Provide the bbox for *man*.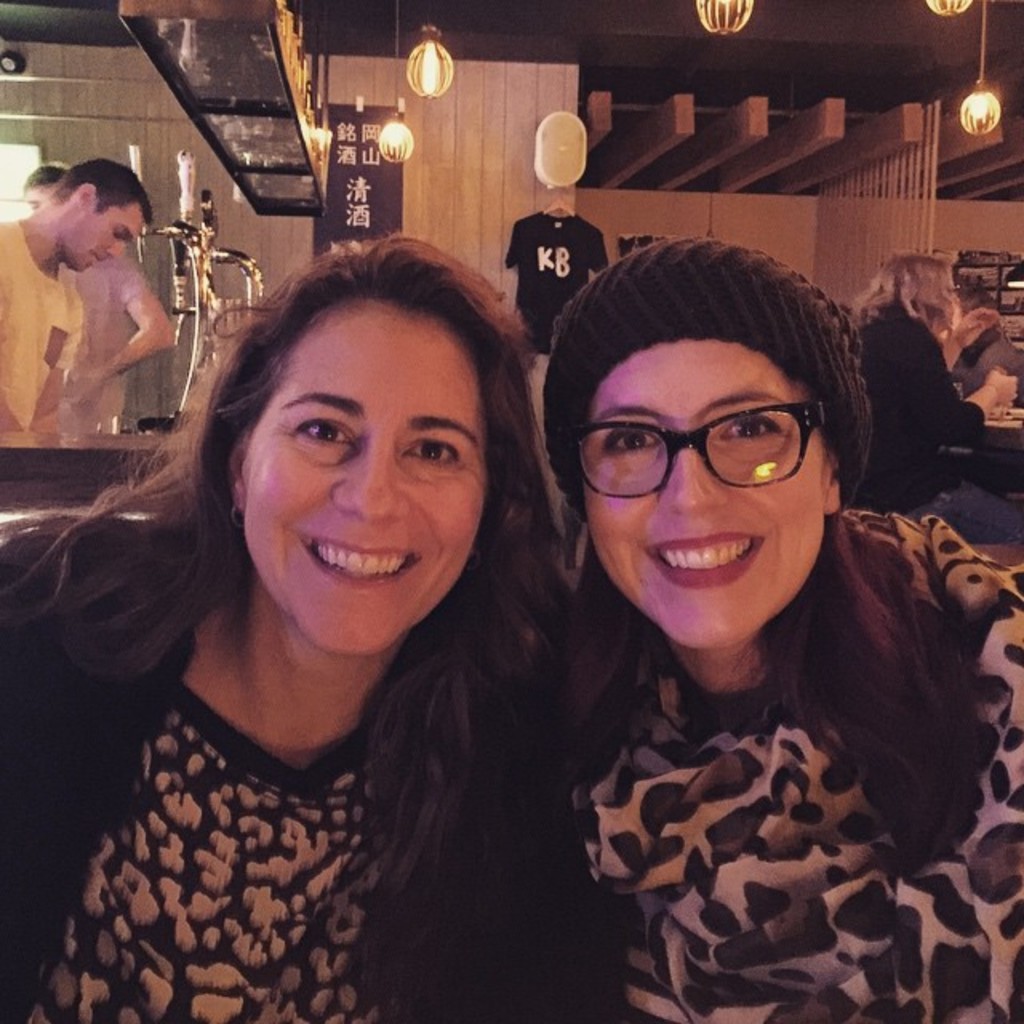
10, 149, 190, 429.
